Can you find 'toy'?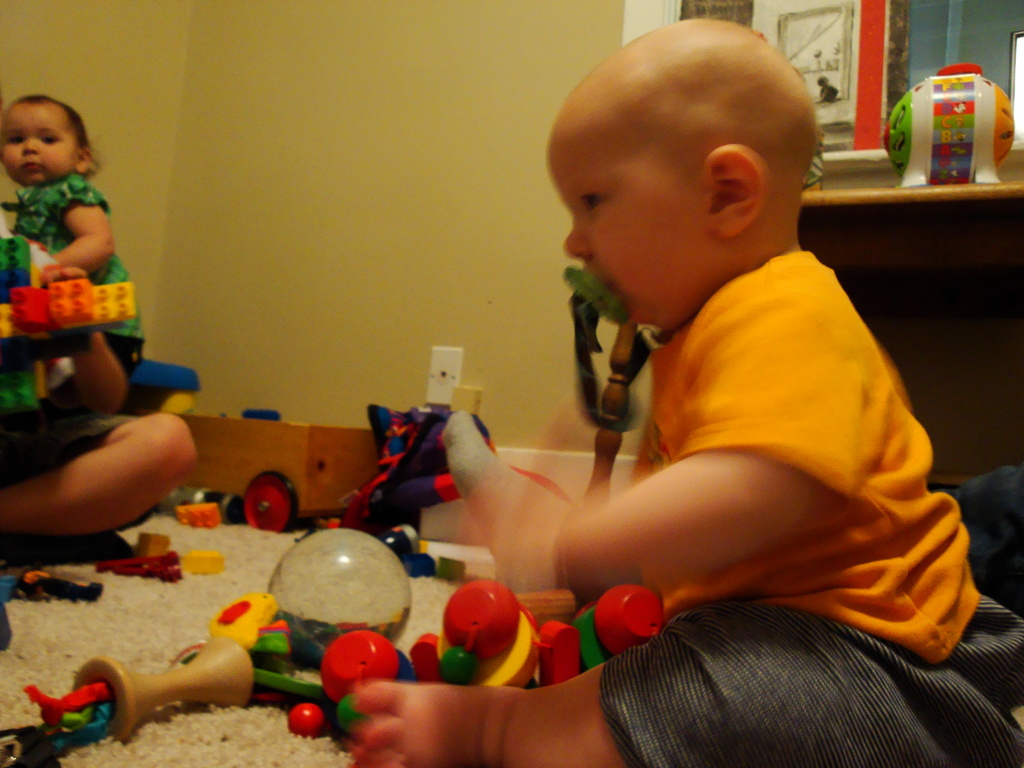
Yes, bounding box: l=100, t=529, r=188, b=582.
